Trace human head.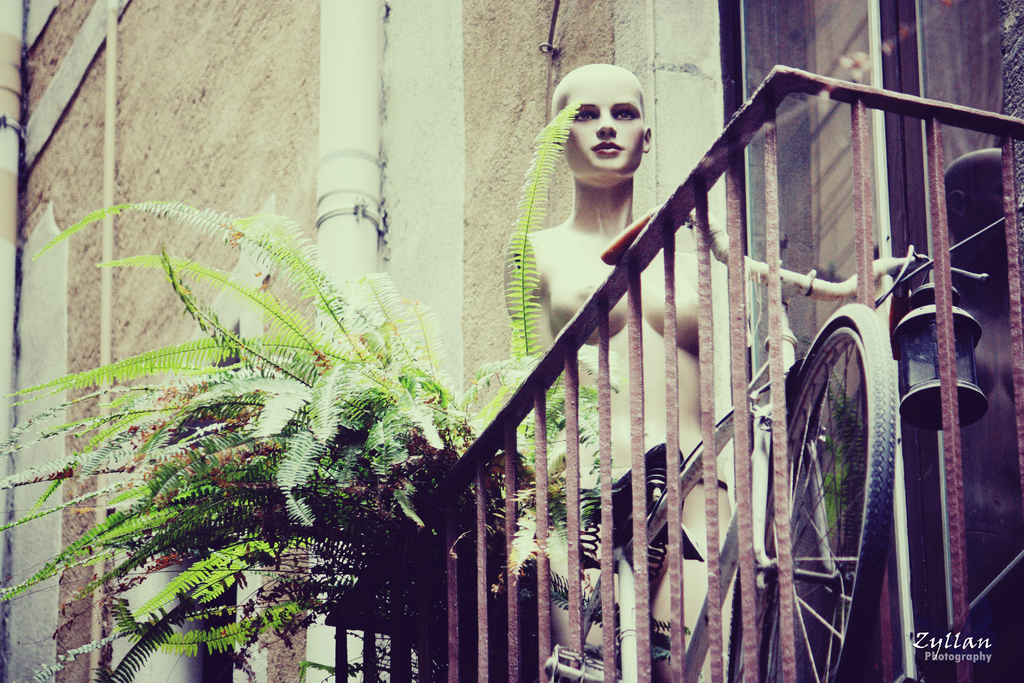
Traced to bbox=[550, 62, 650, 190].
